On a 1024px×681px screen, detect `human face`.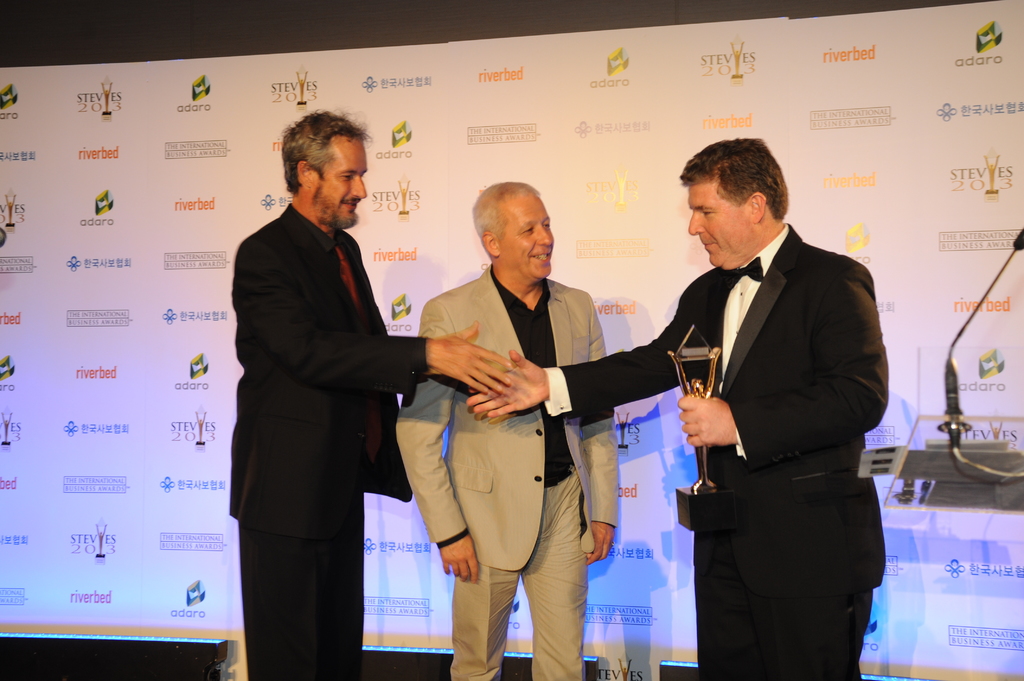
685 184 746 273.
